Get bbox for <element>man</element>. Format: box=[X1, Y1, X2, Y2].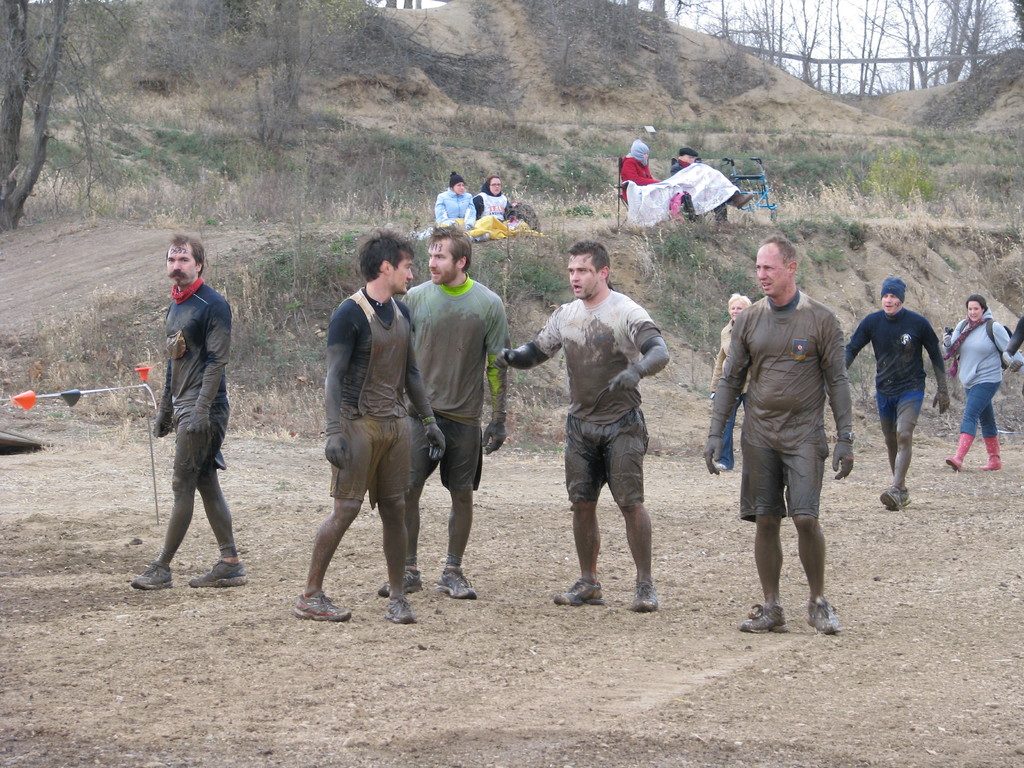
box=[117, 230, 250, 595].
